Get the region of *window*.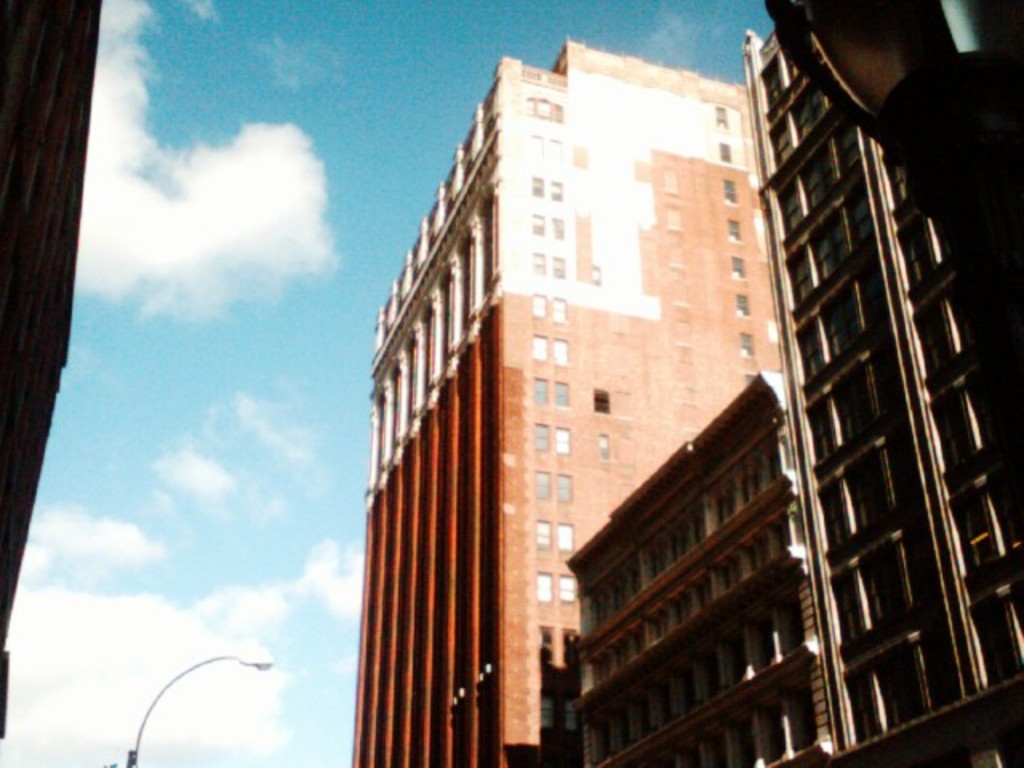
pyautogui.locateOnScreen(656, 510, 701, 570).
